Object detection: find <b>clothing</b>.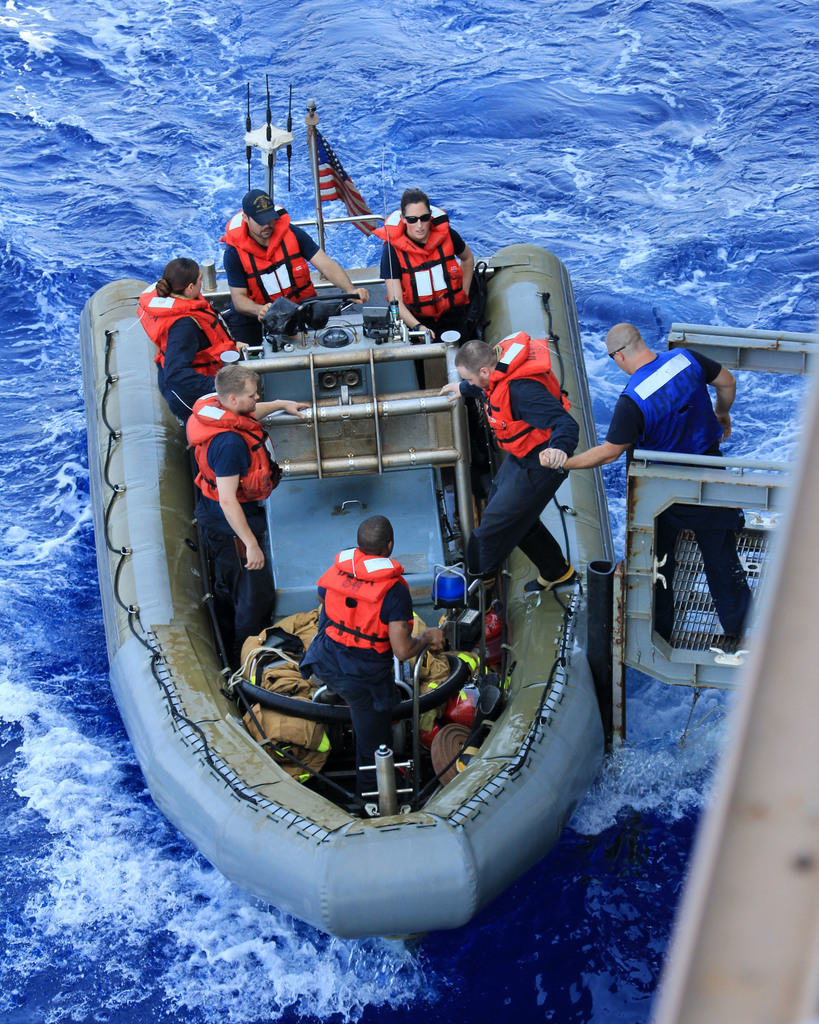
596/330/758/648.
